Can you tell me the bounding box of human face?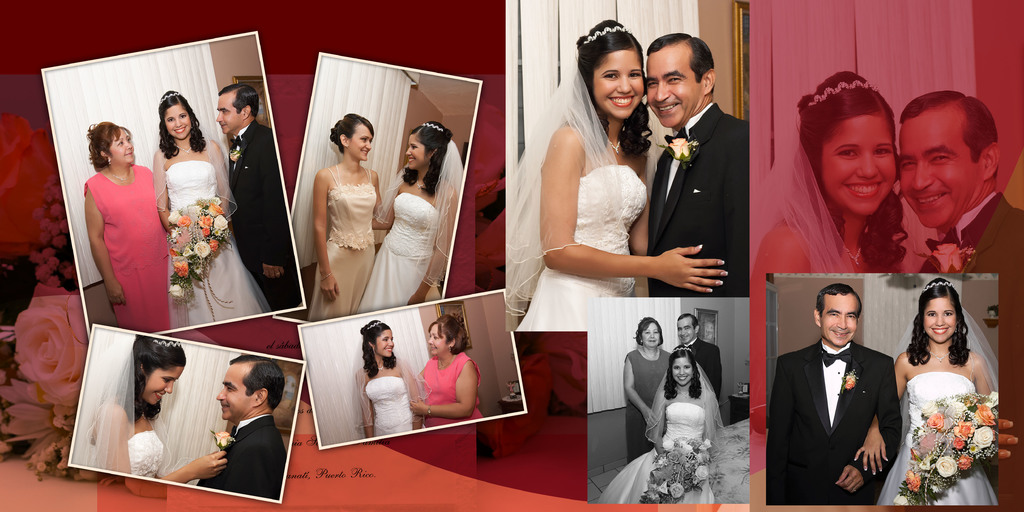
[377, 324, 397, 362].
